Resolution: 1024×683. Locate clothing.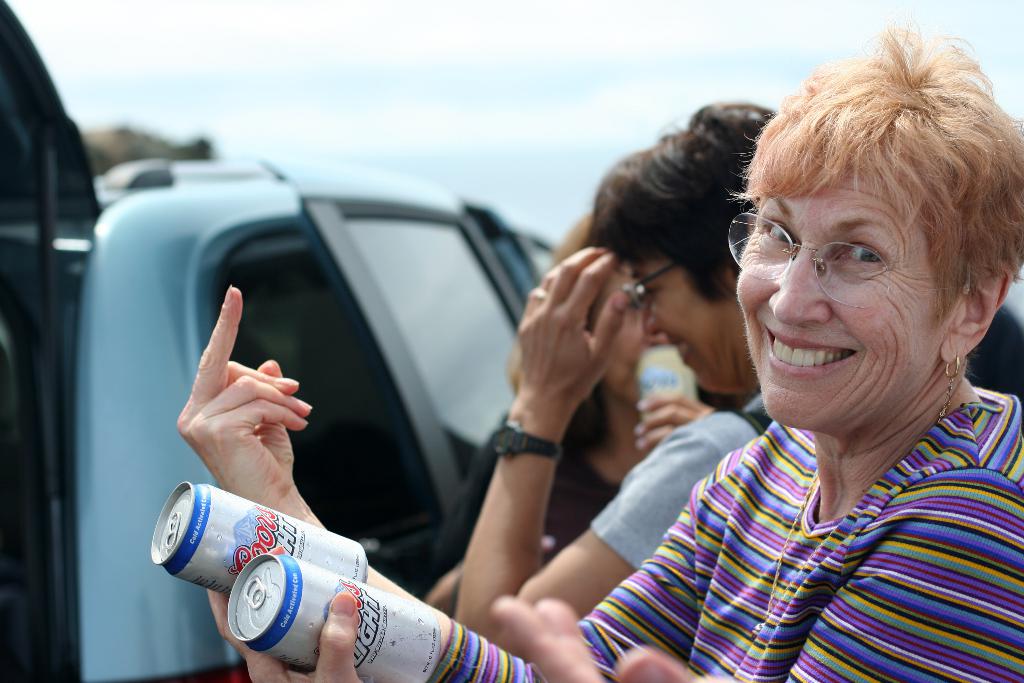
bbox(426, 390, 1023, 682).
